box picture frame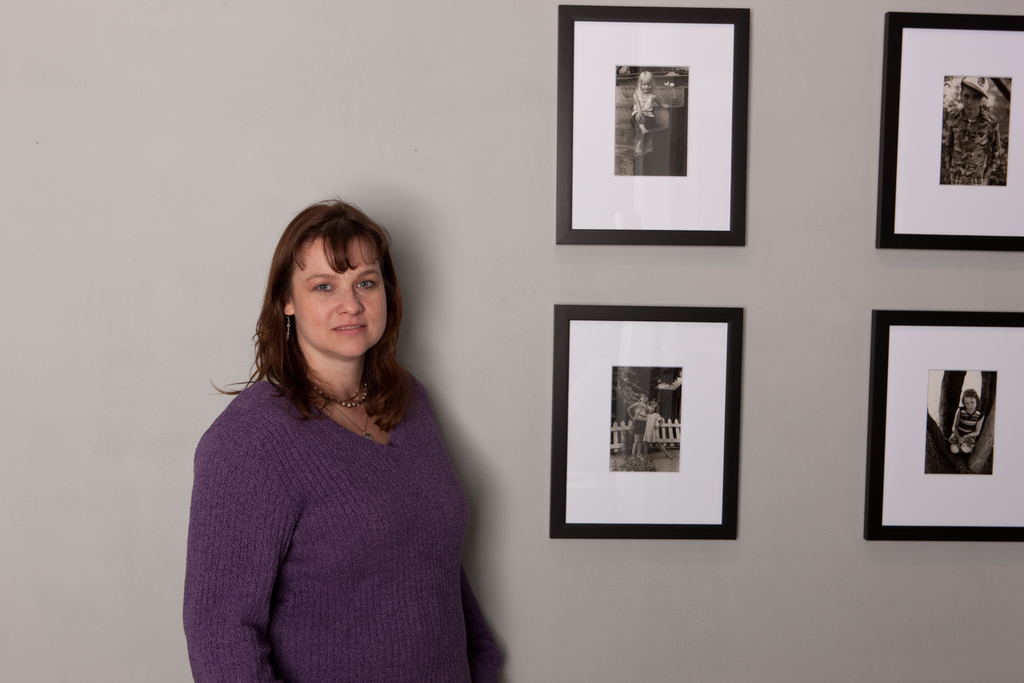
box=[555, 4, 751, 245]
